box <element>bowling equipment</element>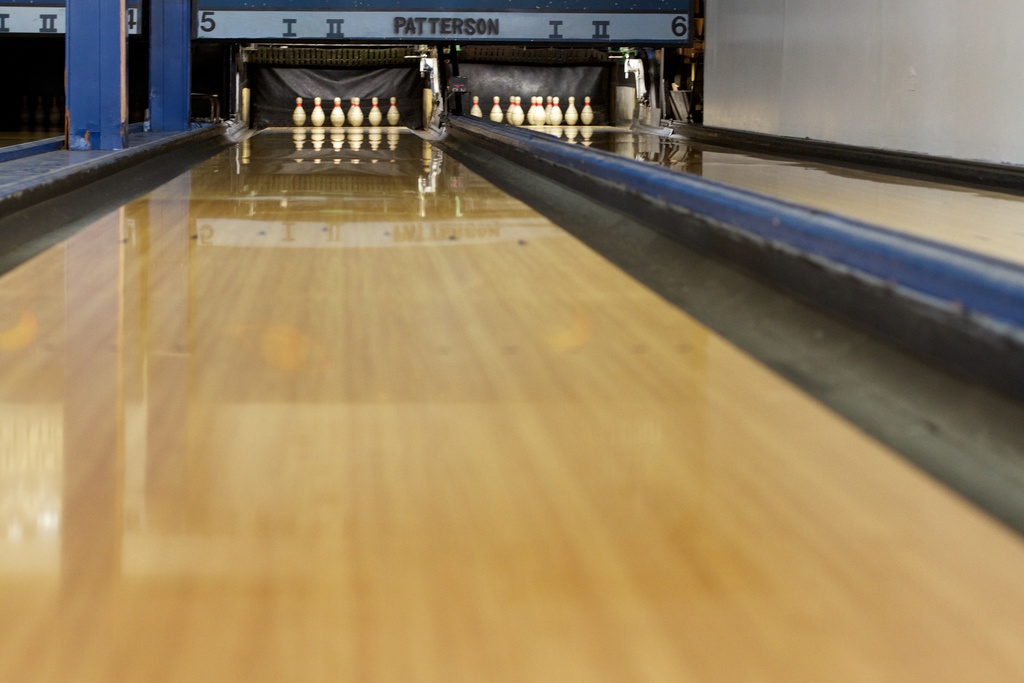
327,94,347,129
